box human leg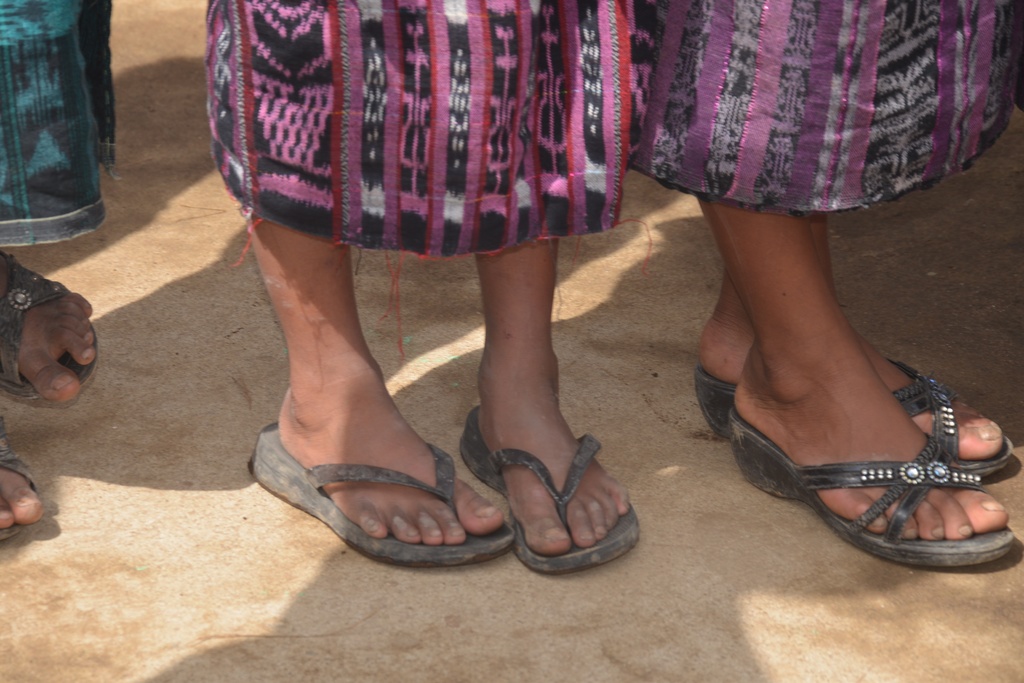
265/235/502/545
